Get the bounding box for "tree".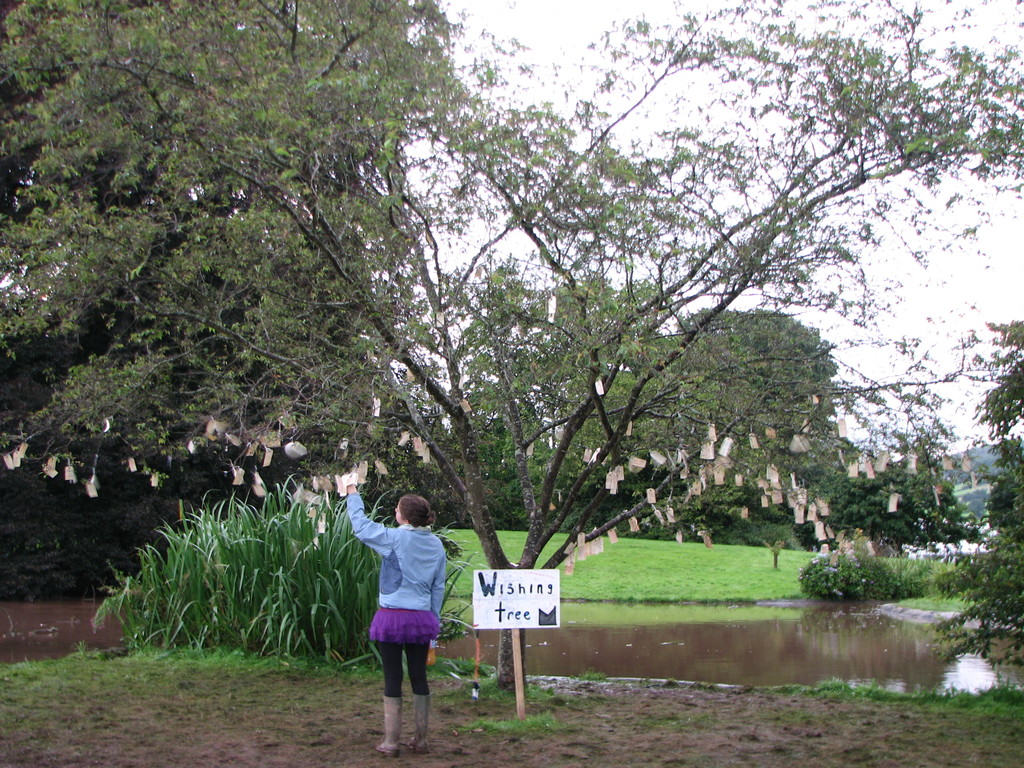
x1=636 y1=340 x2=693 y2=477.
